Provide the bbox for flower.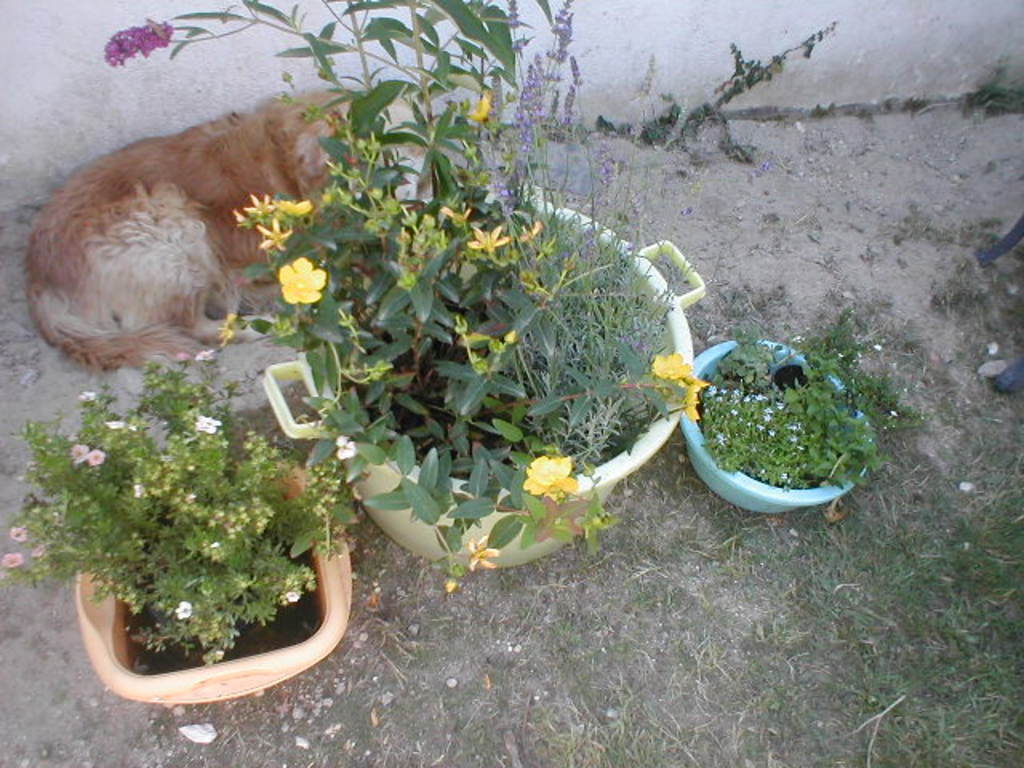
[x1=277, y1=259, x2=326, y2=312].
